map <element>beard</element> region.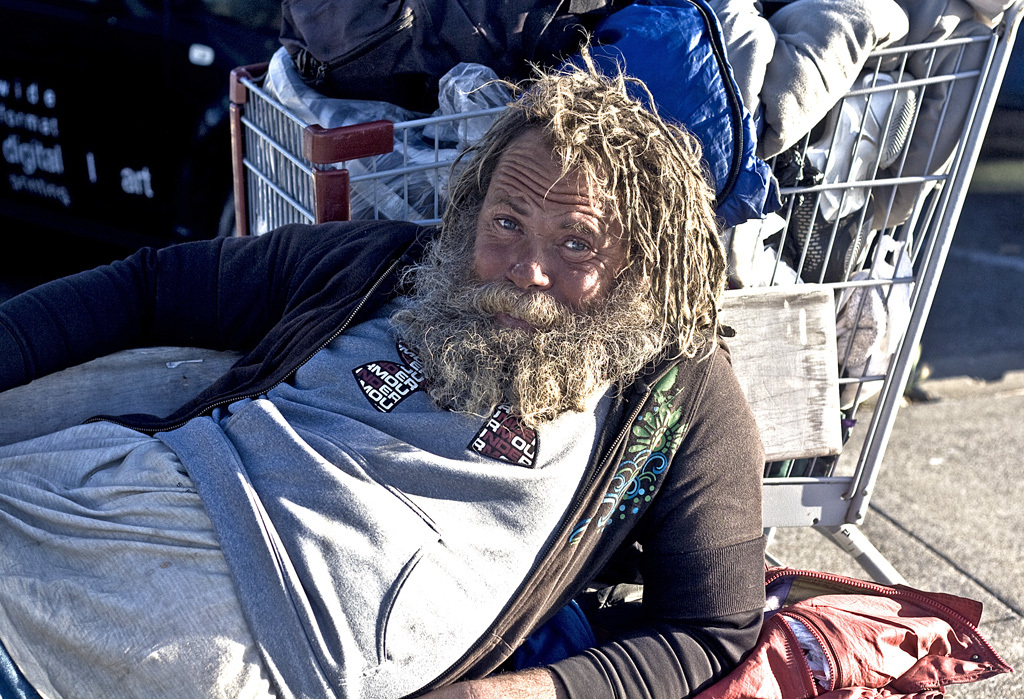
Mapped to 384 202 673 426.
